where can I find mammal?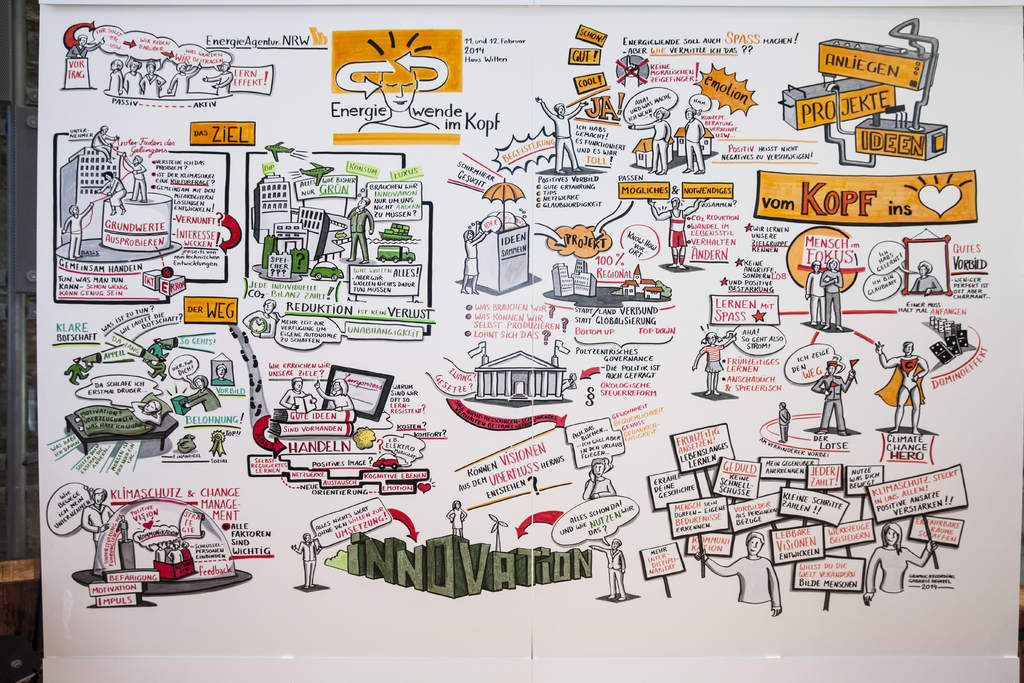
You can find it at (871,337,929,434).
